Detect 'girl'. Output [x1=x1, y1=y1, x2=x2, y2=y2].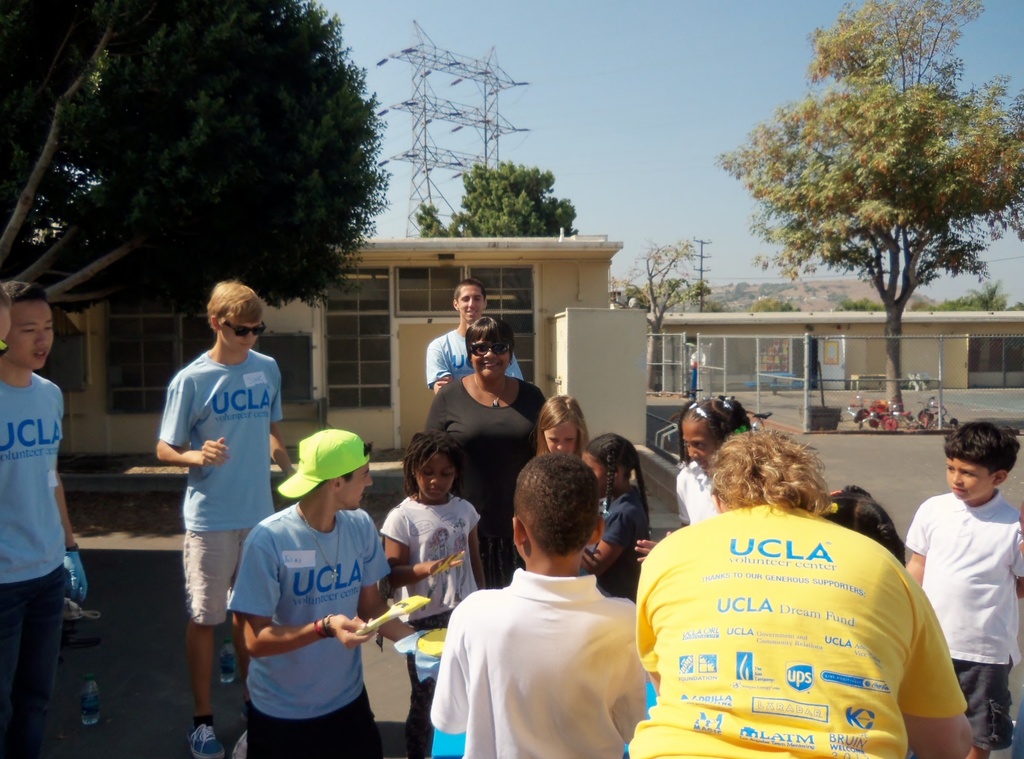
[x1=536, y1=395, x2=608, y2=578].
